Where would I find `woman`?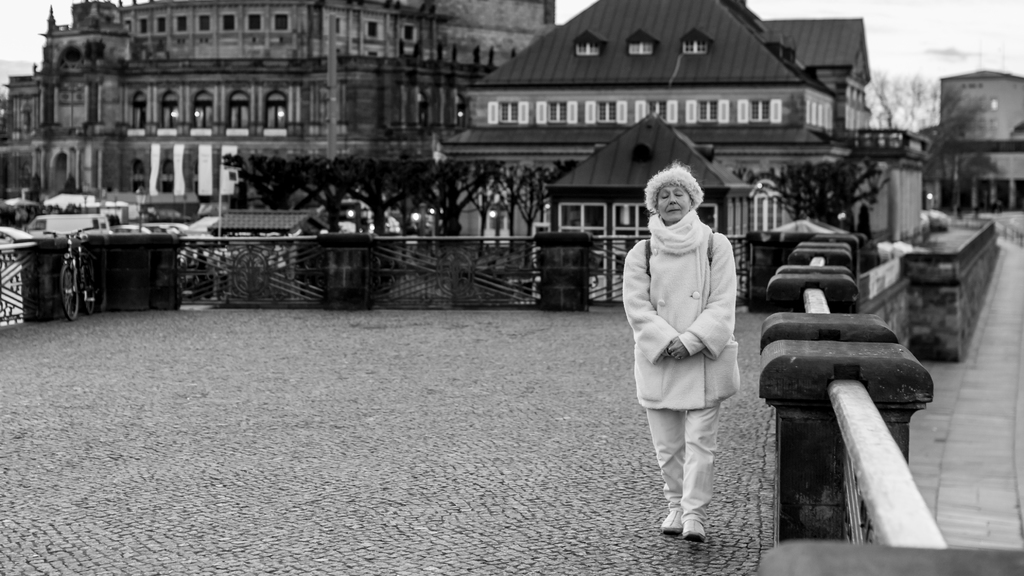
At select_region(624, 163, 739, 544).
